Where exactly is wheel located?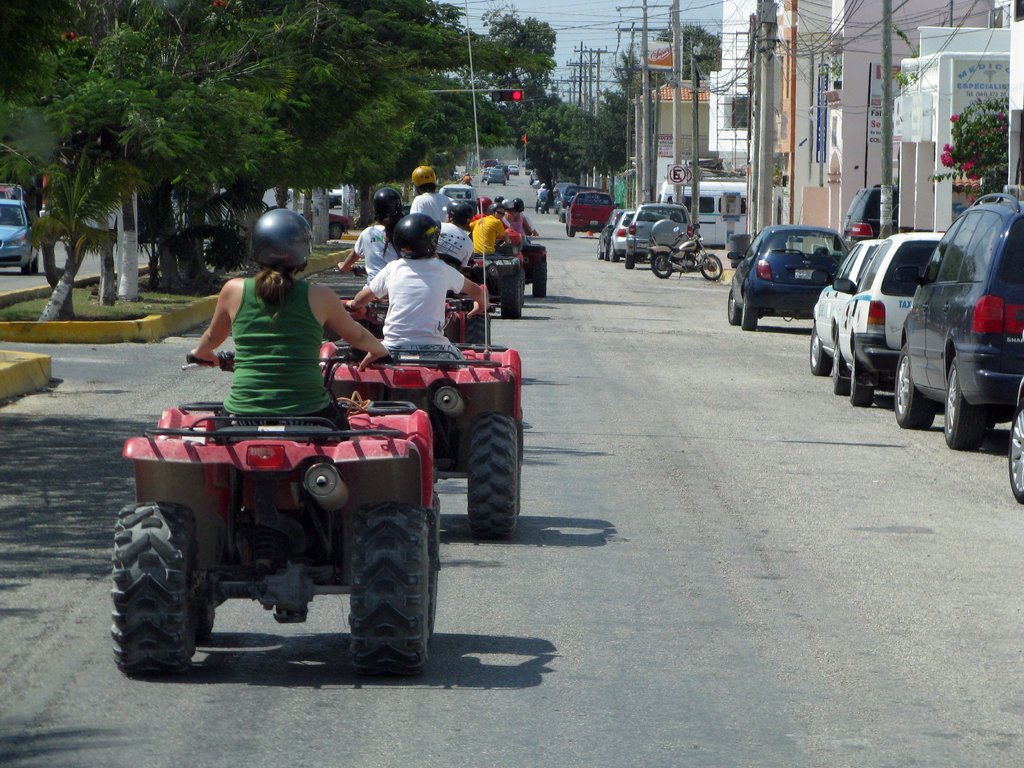
Its bounding box is (31, 253, 38, 273).
